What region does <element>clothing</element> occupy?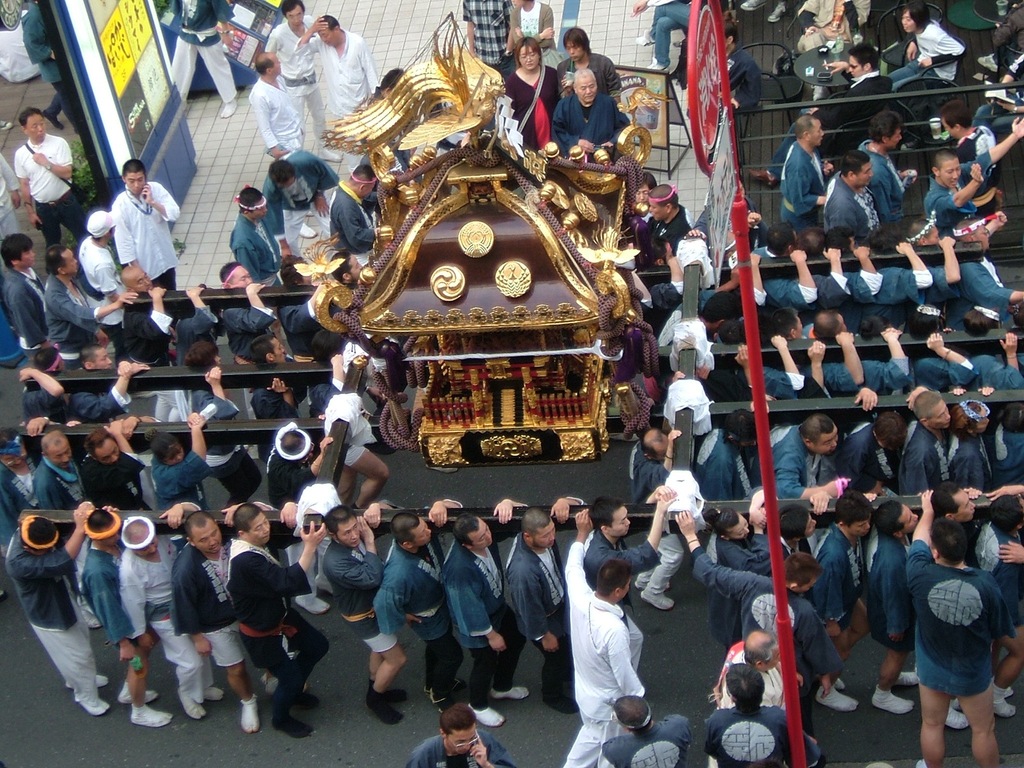
bbox=(250, 74, 303, 154).
